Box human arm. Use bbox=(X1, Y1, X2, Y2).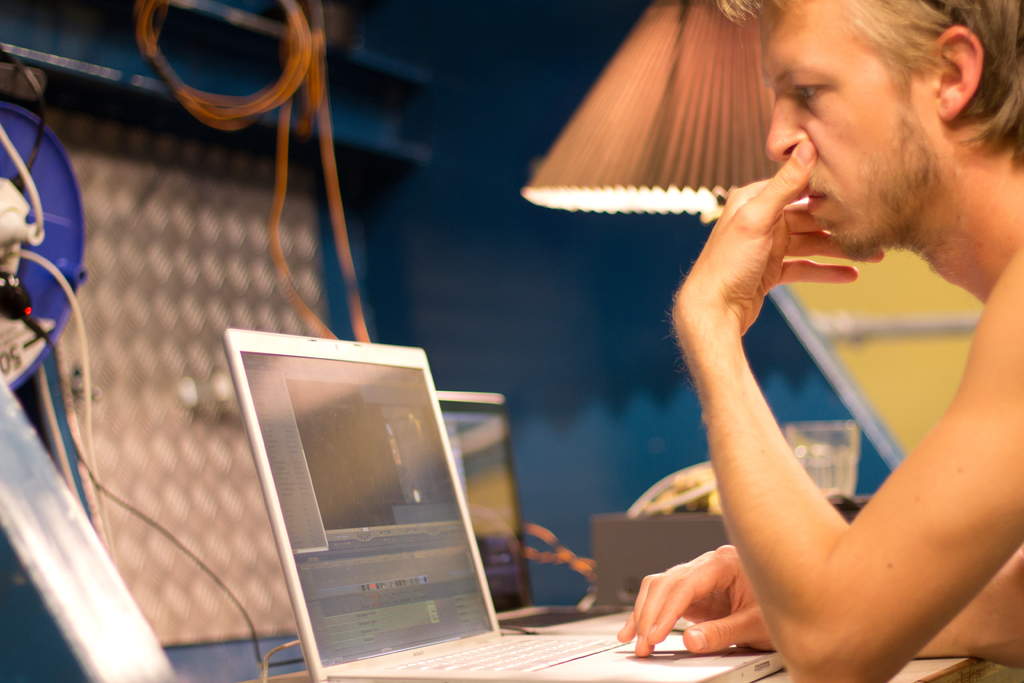
bbox=(616, 541, 1022, 667).
